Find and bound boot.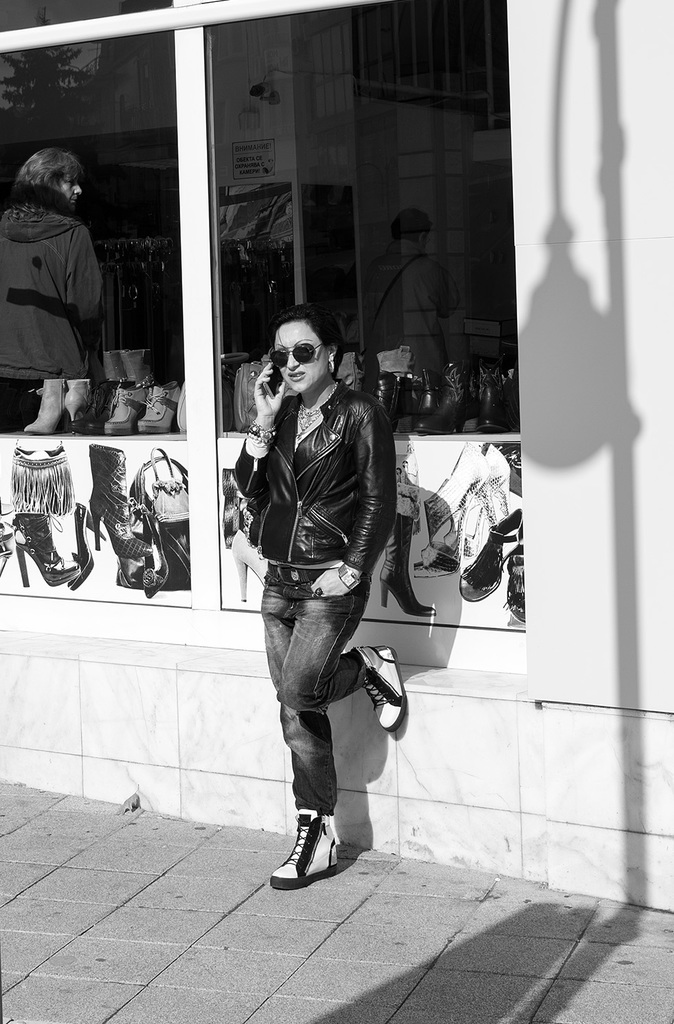
Bound: 101,380,149,439.
